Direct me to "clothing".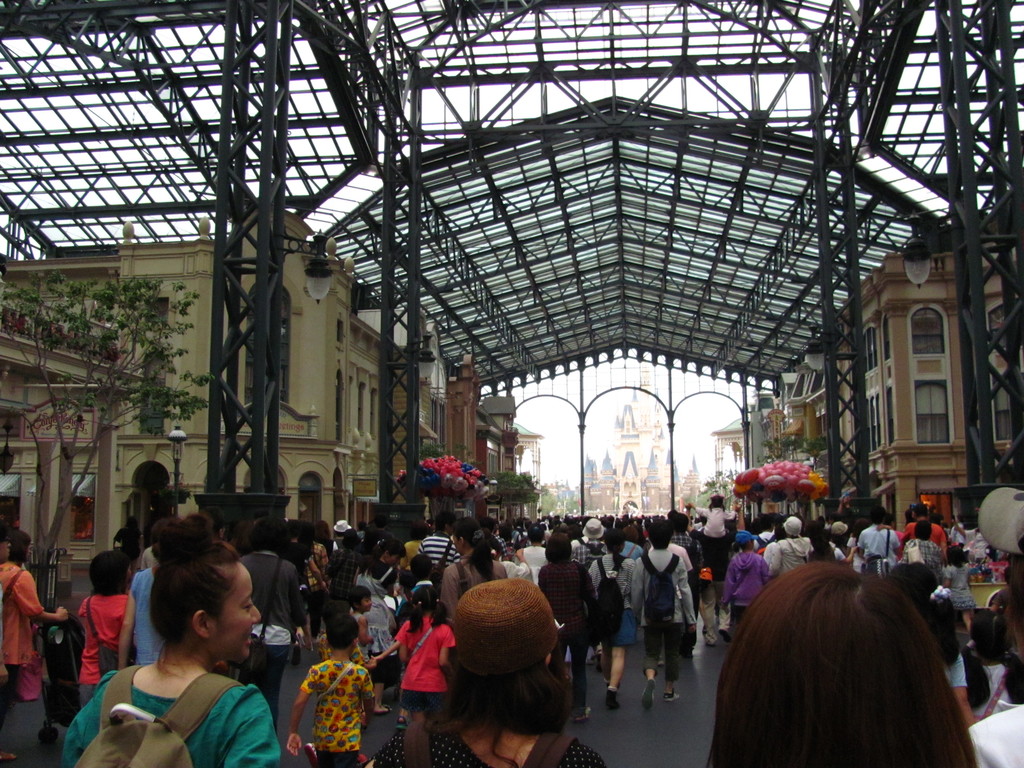
Direction: [419,529,456,566].
